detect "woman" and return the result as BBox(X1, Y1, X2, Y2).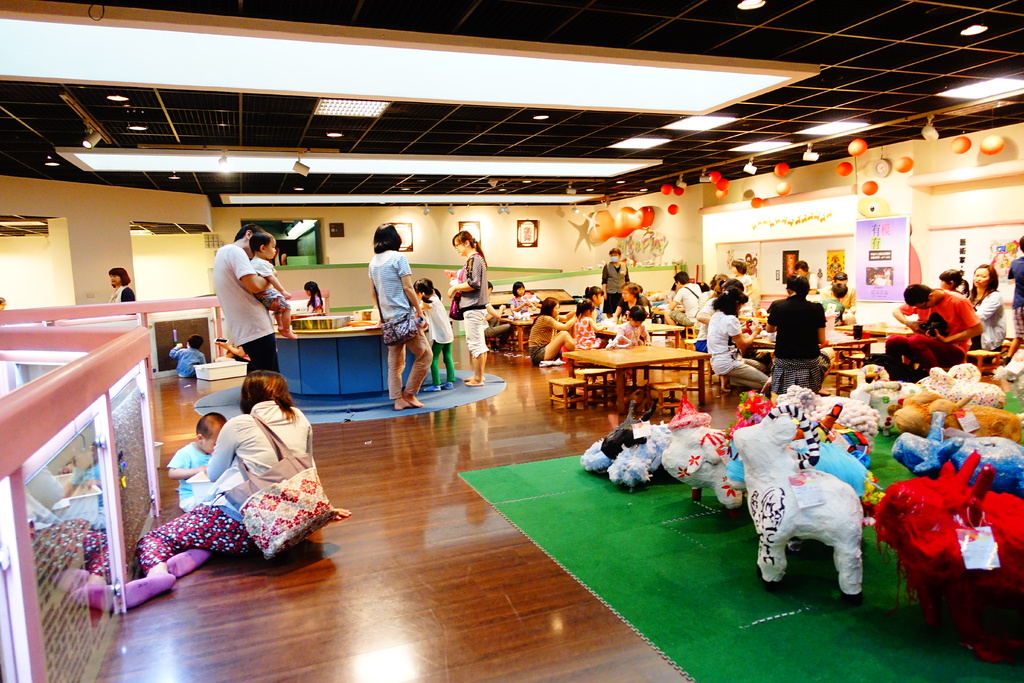
BBox(694, 279, 746, 352).
